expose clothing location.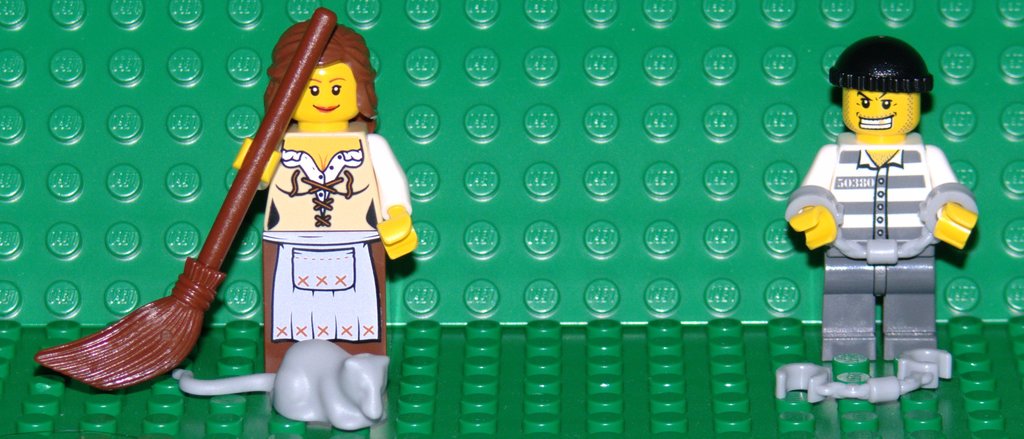
Exposed at [789, 128, 966, 392].
